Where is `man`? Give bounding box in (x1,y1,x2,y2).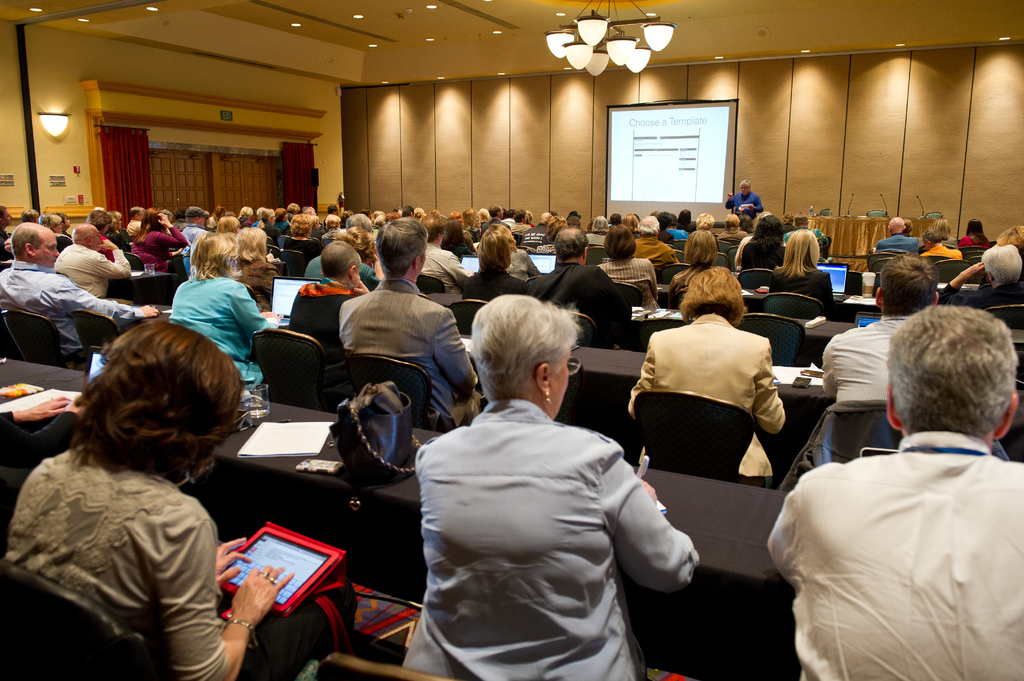
(728,177,765,225).
